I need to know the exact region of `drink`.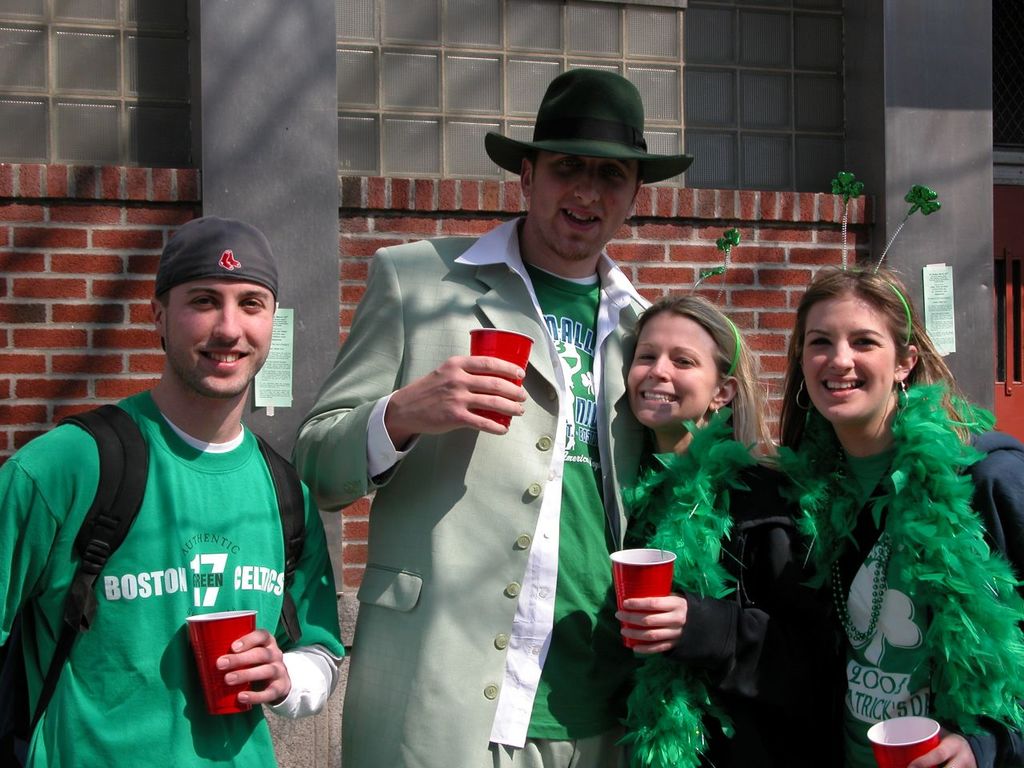
Region: pyautogui.locateOnScreen(864, 714, 946, 767).
